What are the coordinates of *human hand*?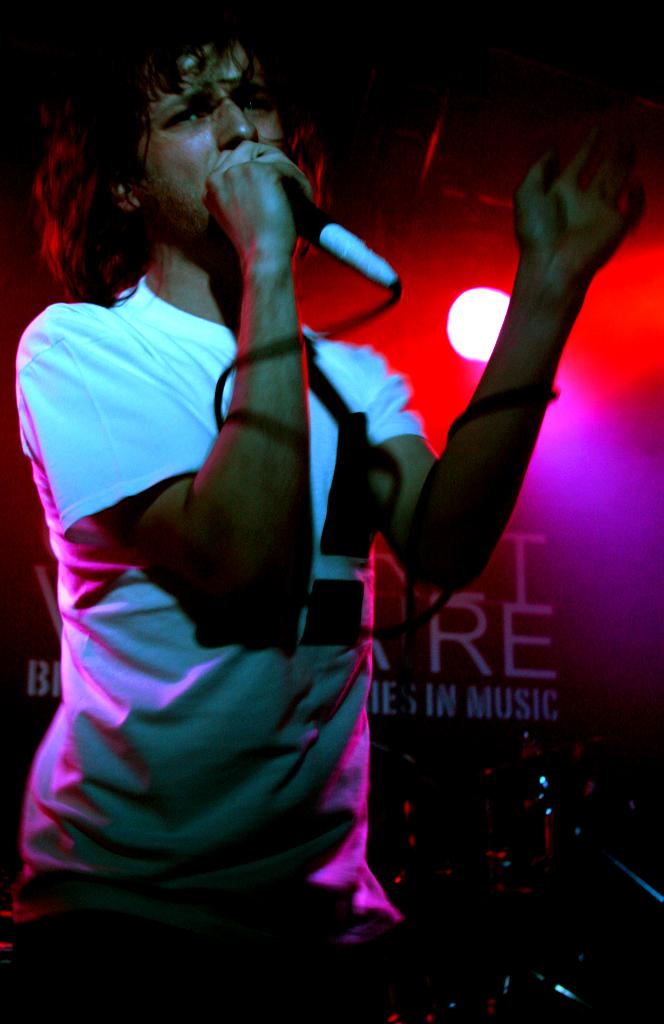
bbox=(181, 120, 326, 282).
